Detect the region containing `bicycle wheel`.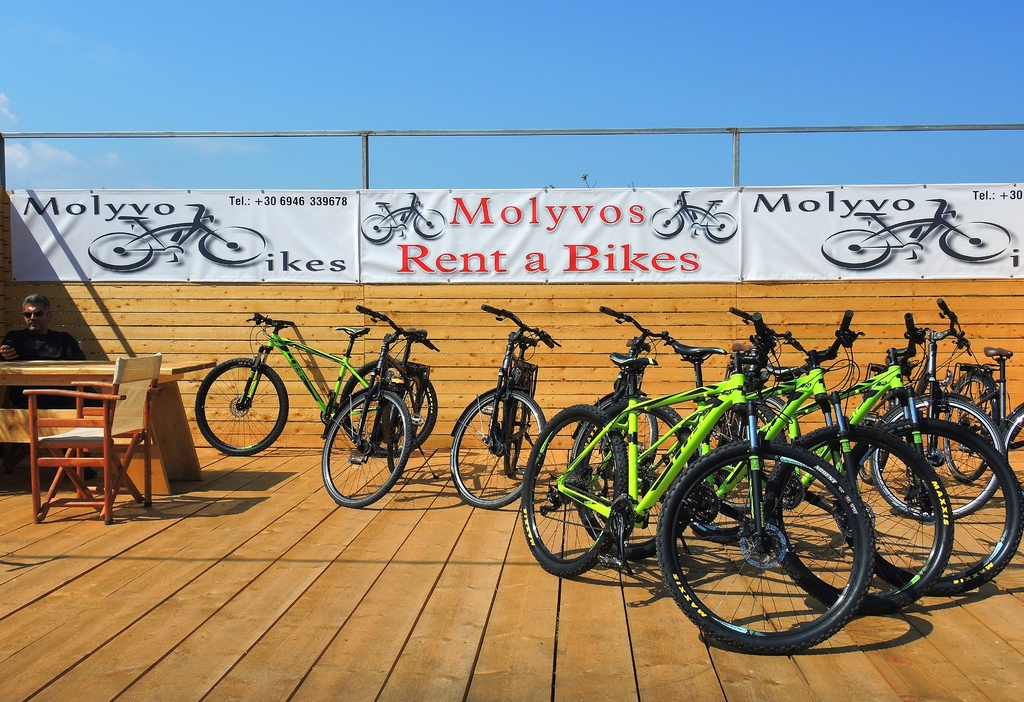
locate(197, 225, 266, 267).
